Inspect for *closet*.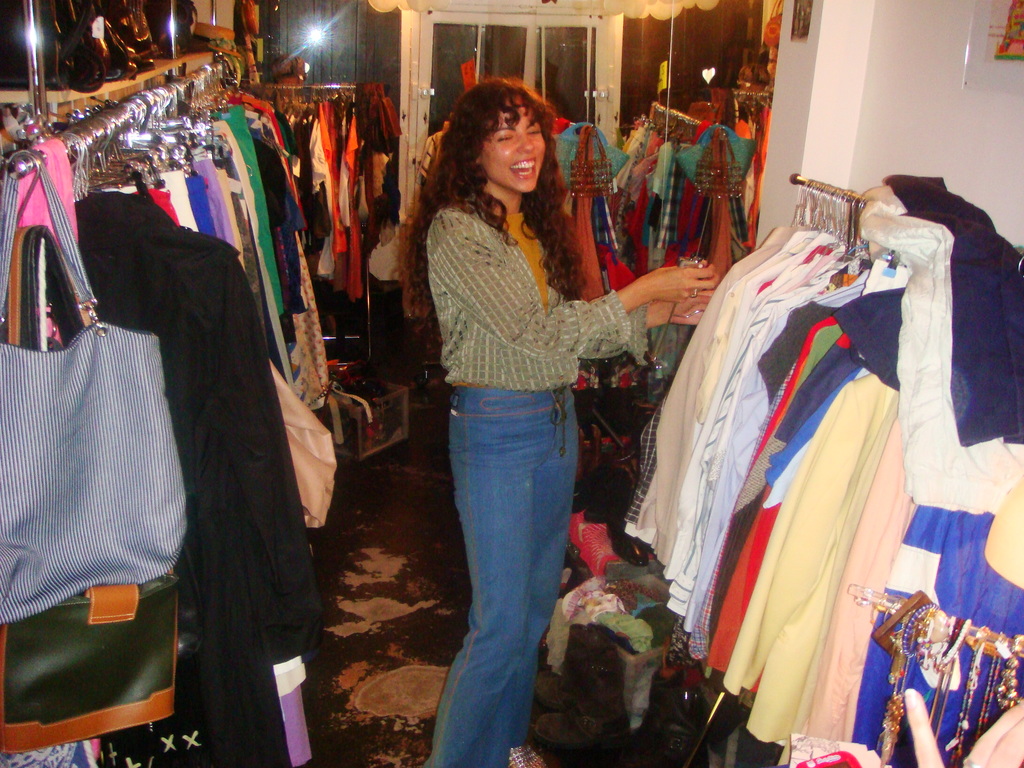
Inspection: (547,108,628,305).
